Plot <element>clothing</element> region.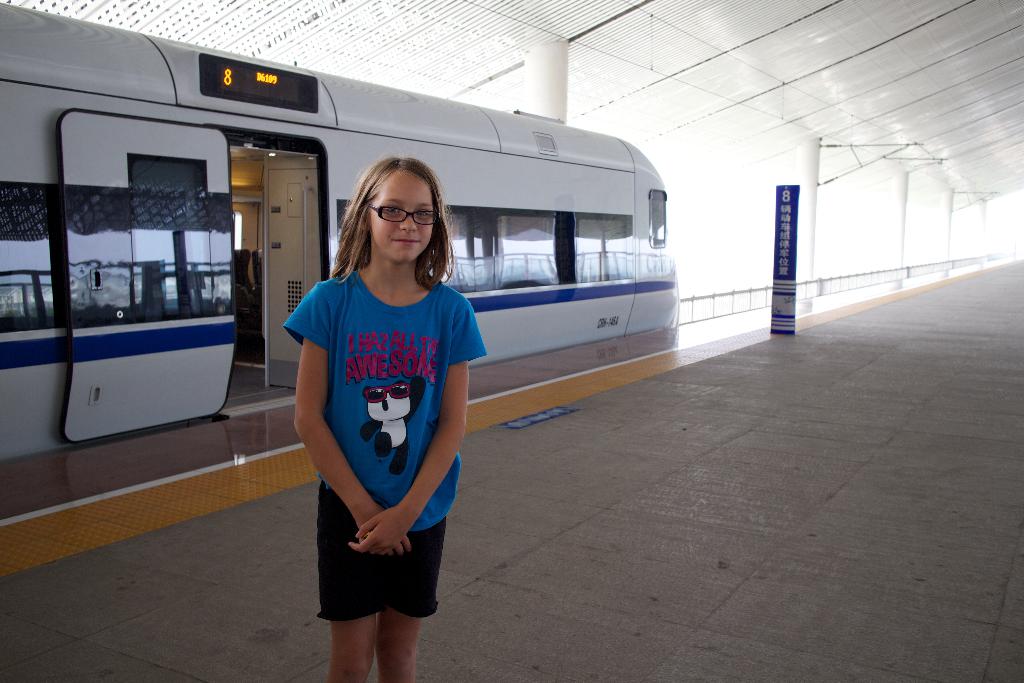
Plotted at crop(301, 262, 476, 600).
